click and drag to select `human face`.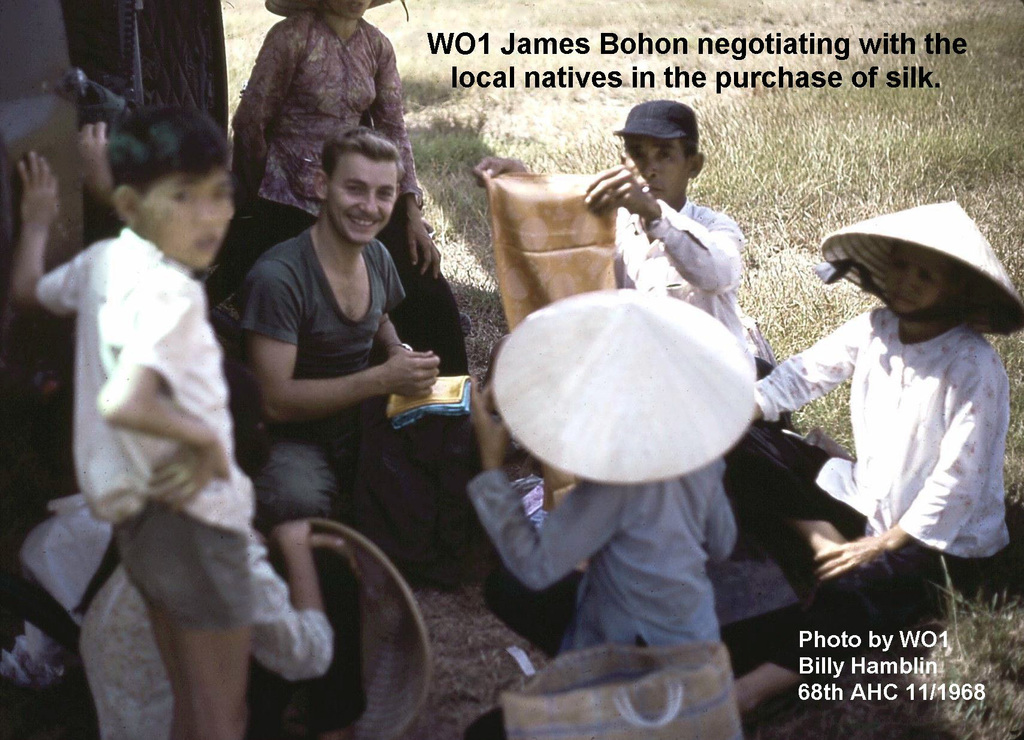
Selection: Rect(883, 248, 950, 313).
